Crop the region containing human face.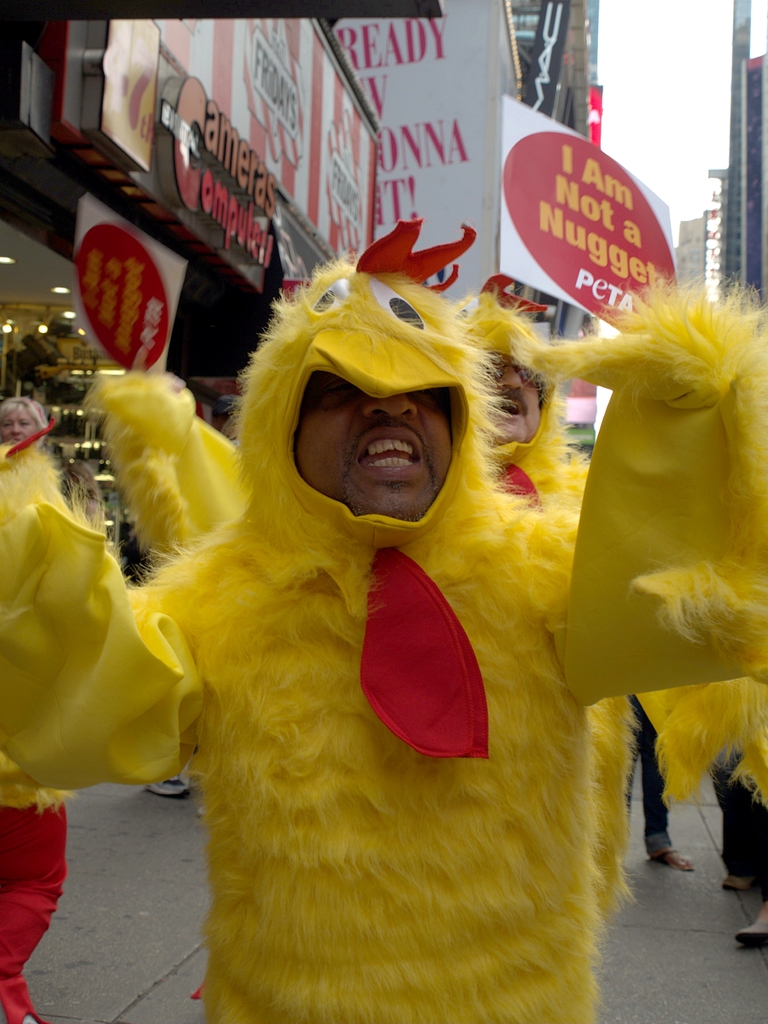
Crop region: {"left": 0, "top": 413, "right": 40, "bottom": 442}.
